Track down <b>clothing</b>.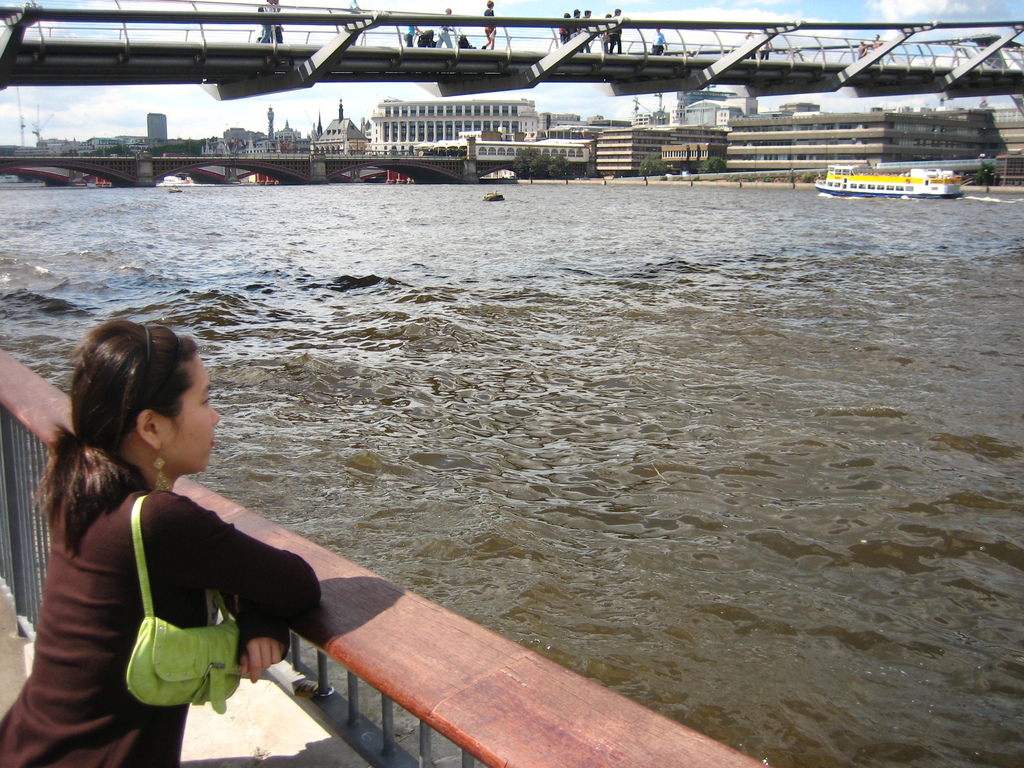
Tracked to BBox(578, 30, 593, 52).
